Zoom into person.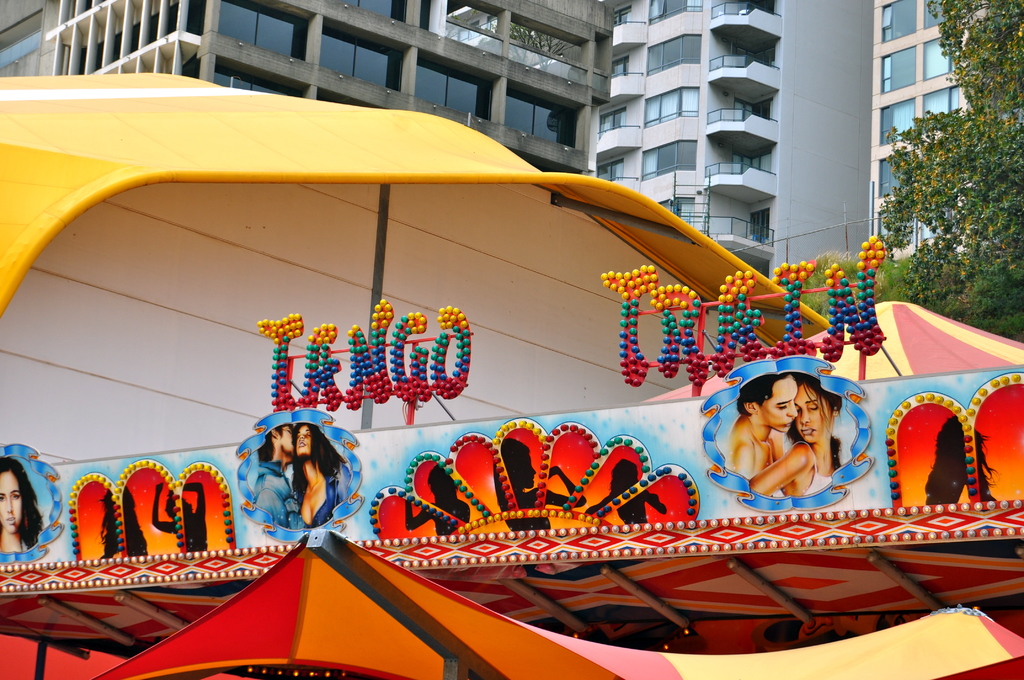
Zoom target: (left=727, top=371, right=802, bottom=497).
